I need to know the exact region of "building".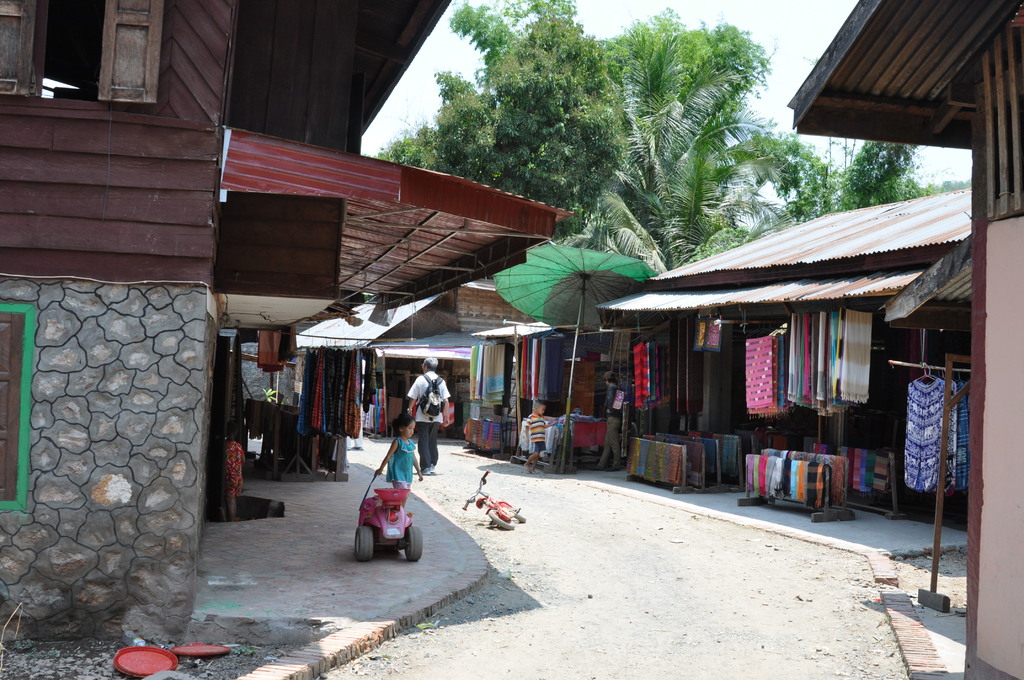
Region: locate(595, 210, 970, 522).
